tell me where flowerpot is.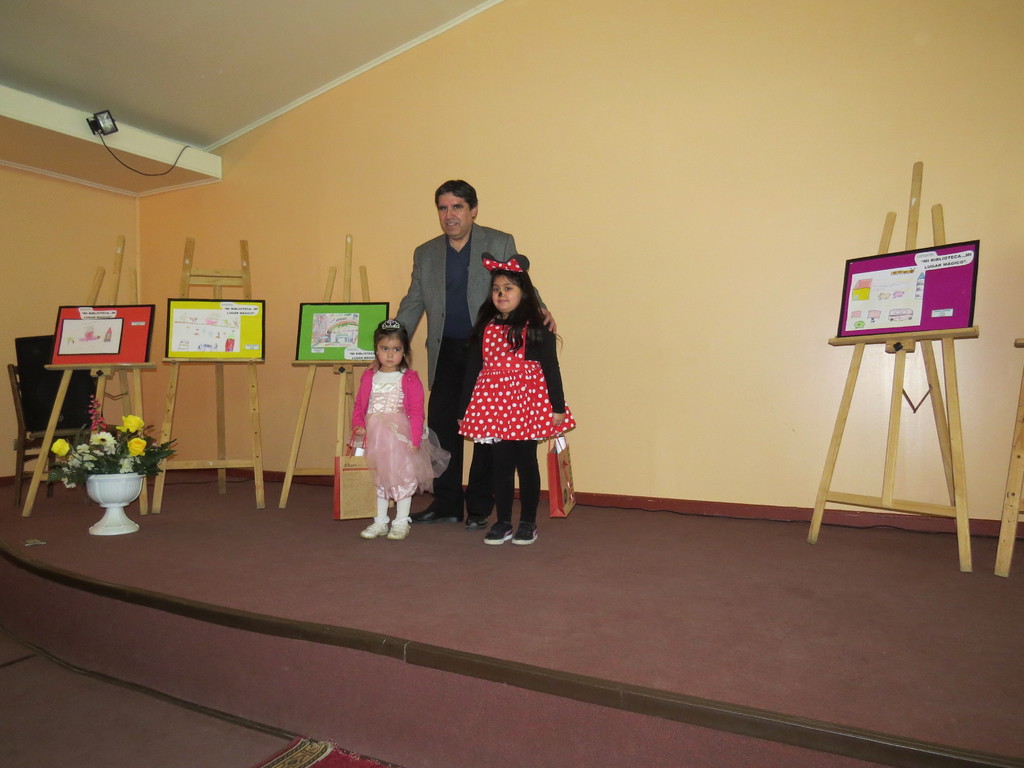
flowerpot is at select_region(83, 472, 145, 531).
